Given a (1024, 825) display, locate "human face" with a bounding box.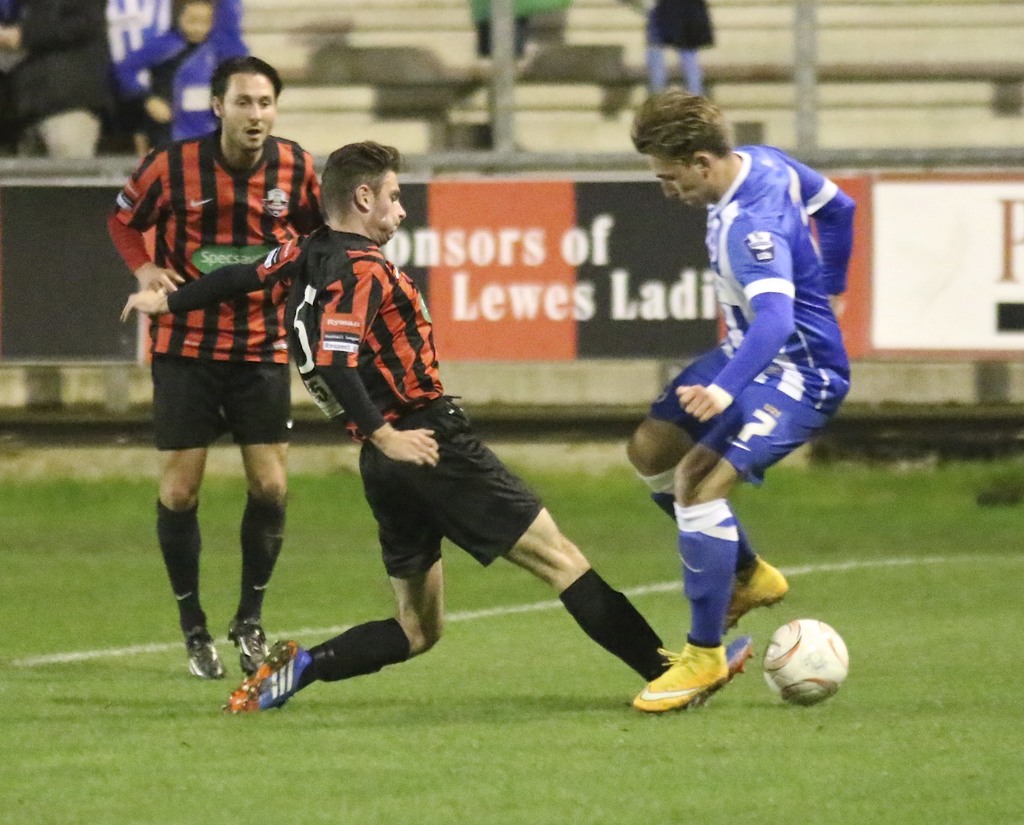
Located: [left=224, top=69, right=287, bottom=159].
